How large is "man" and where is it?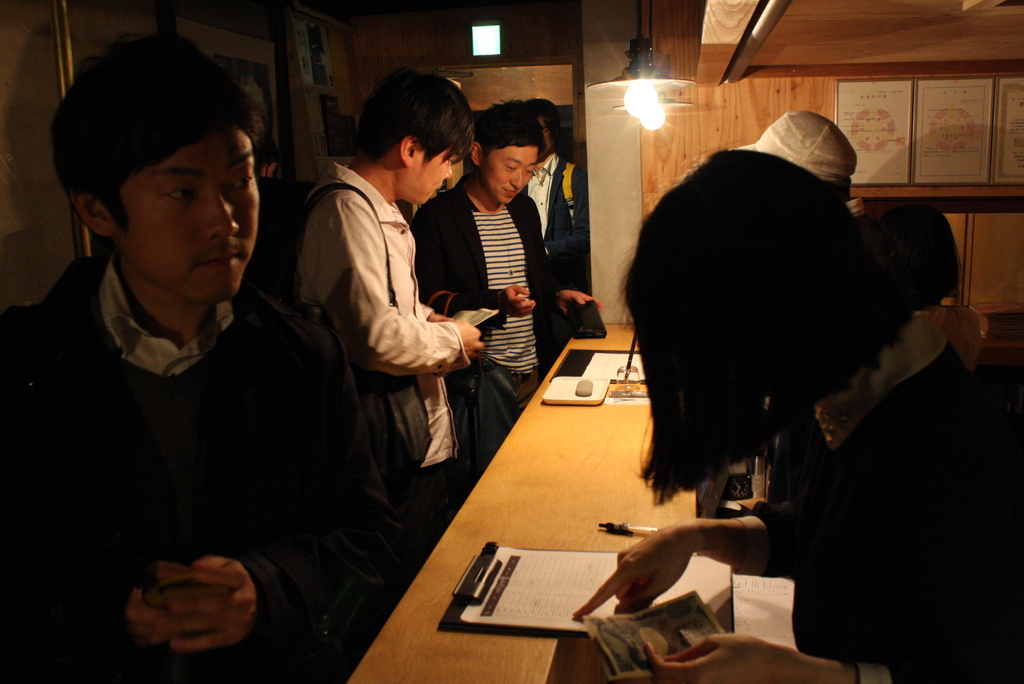
Bounding box: select_region(517, 95, 589, 289).
